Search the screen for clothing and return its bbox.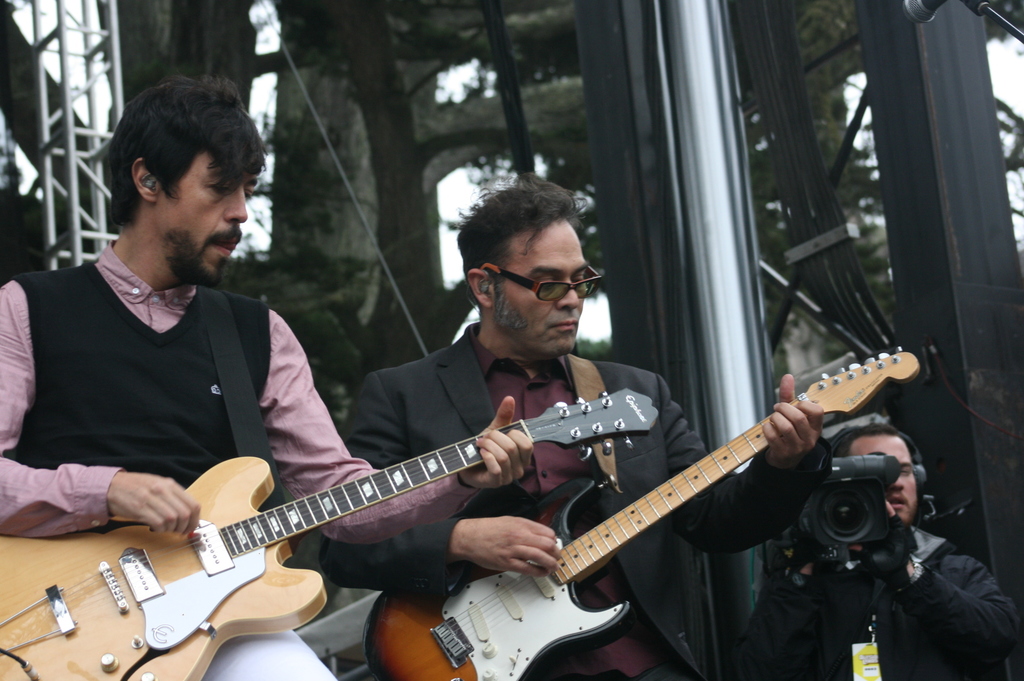
Found: pyautogui.locateOnScreen(0, 250, 477, 680).
